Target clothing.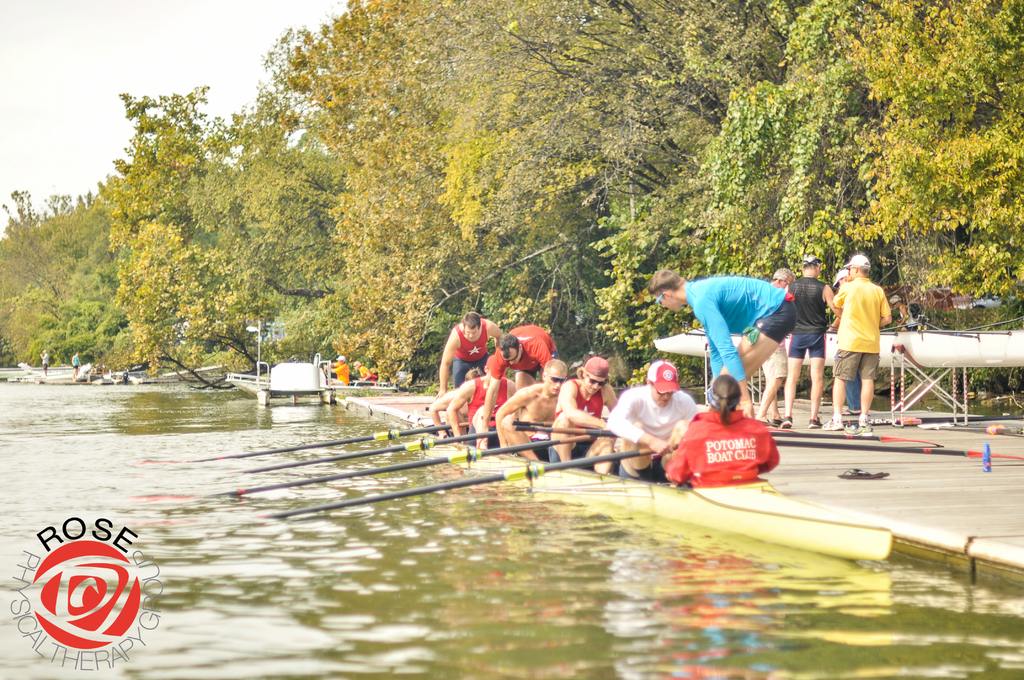
Target region: Rect(788, 270, 829, 360).
